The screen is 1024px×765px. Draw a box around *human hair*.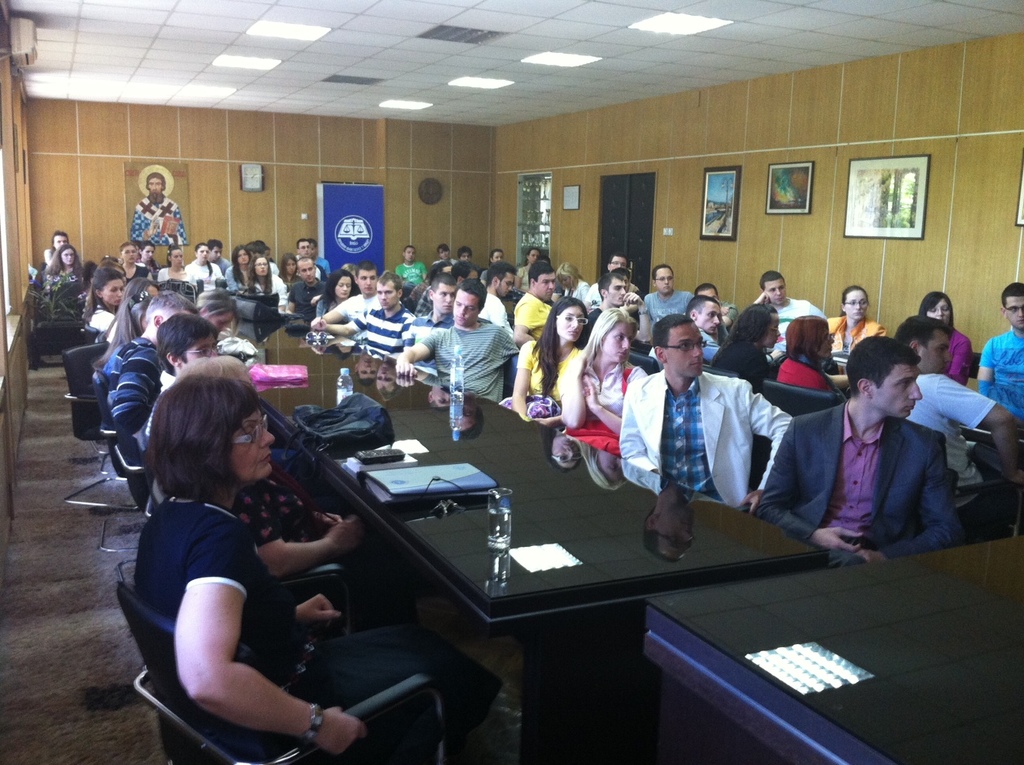
detection(650, 263, 673, 281).
